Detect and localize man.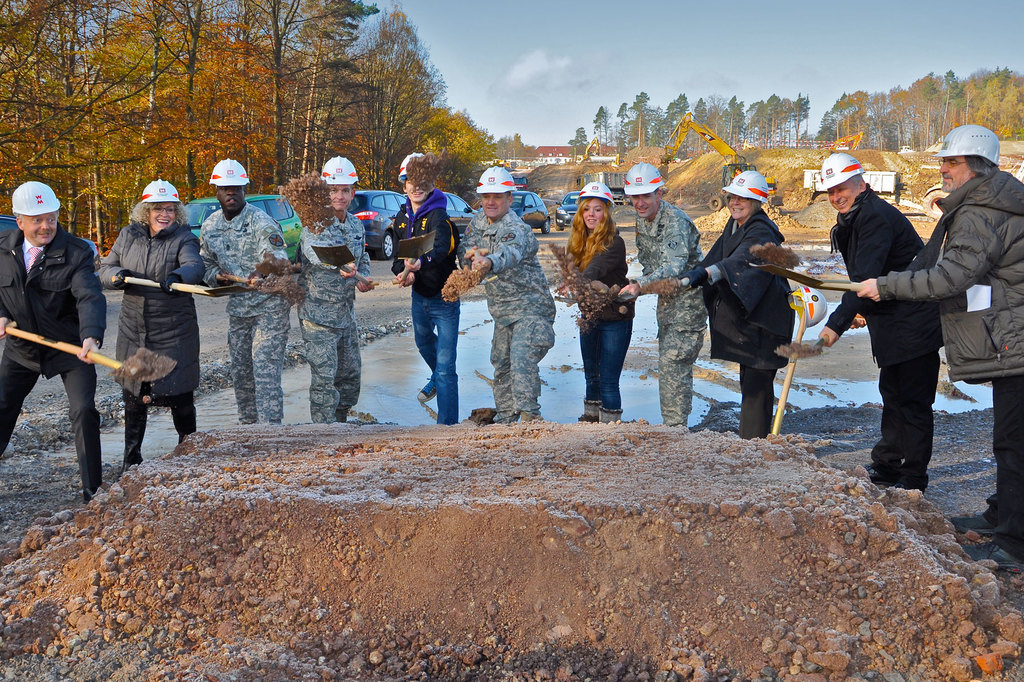
Localized at bbox=[856, 123, 1023, 574].
